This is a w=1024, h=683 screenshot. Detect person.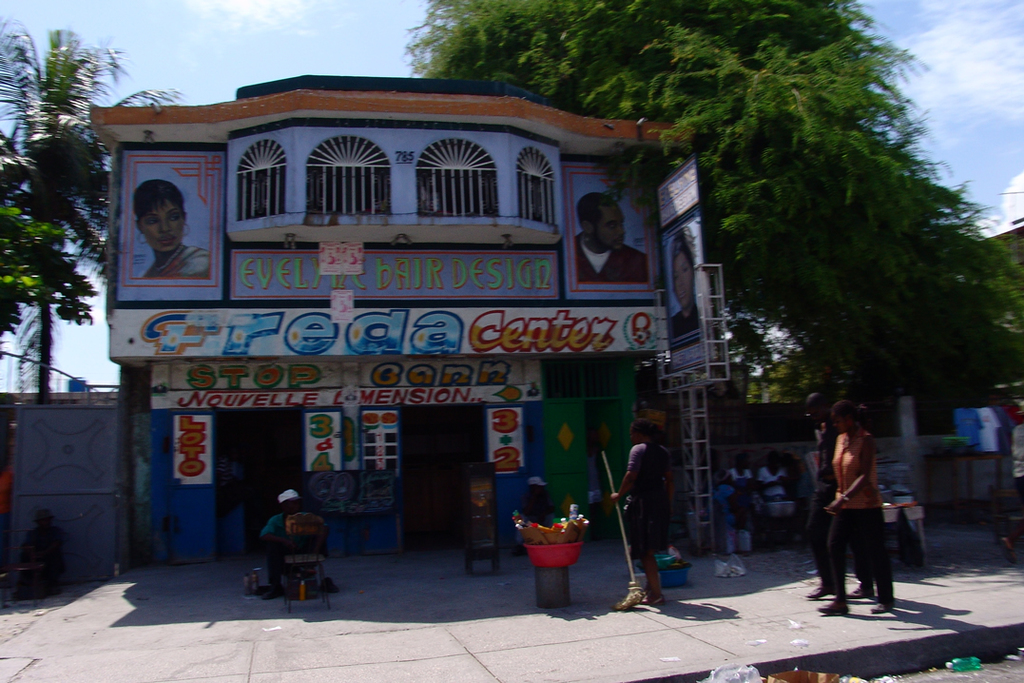
725, 455, 757, 487.
